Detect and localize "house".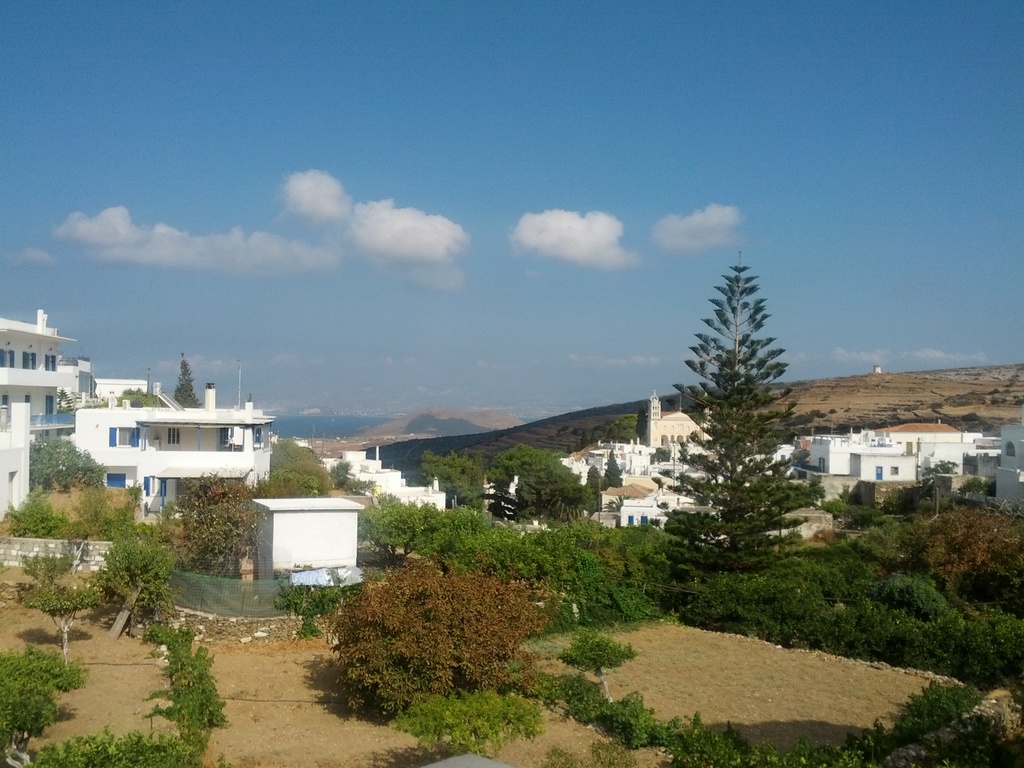
Localized at (left=993, top=431, right=1023, bottom=514).
